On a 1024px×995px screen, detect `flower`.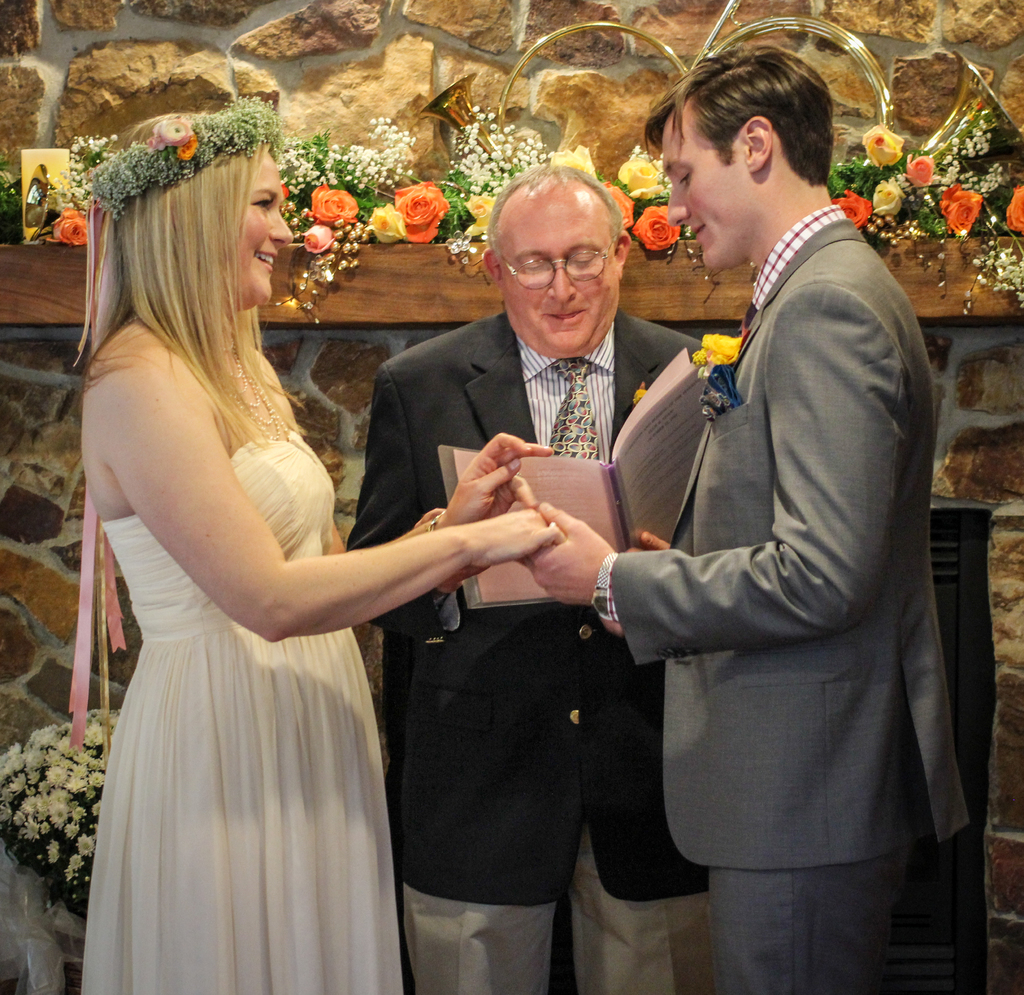
177 128 204 164.
